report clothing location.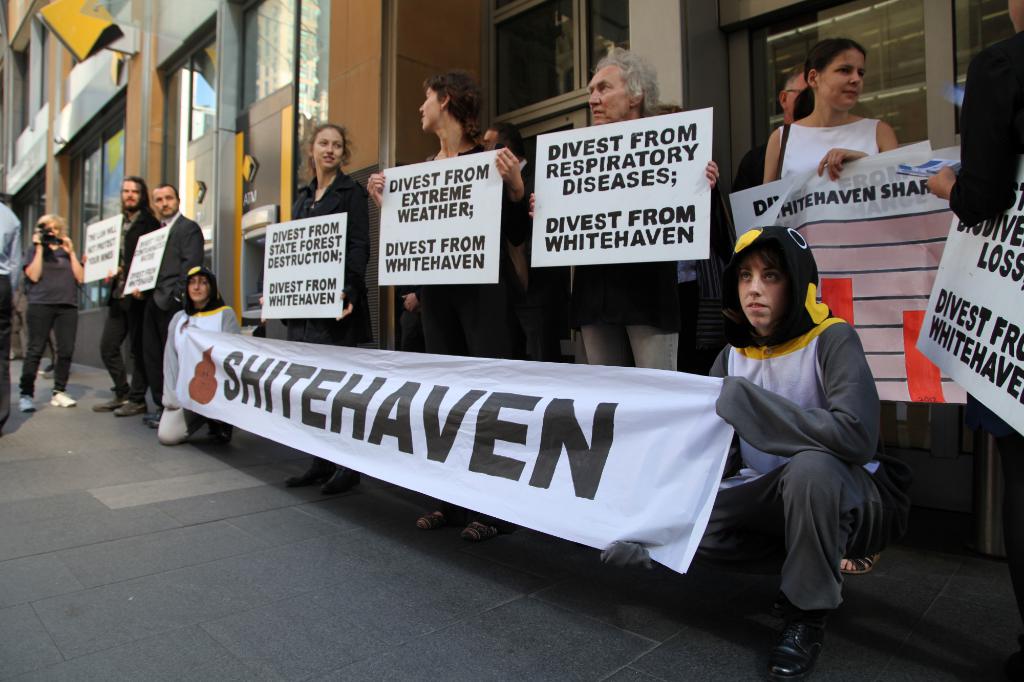
Report: (947, 31, 1023, 220).
